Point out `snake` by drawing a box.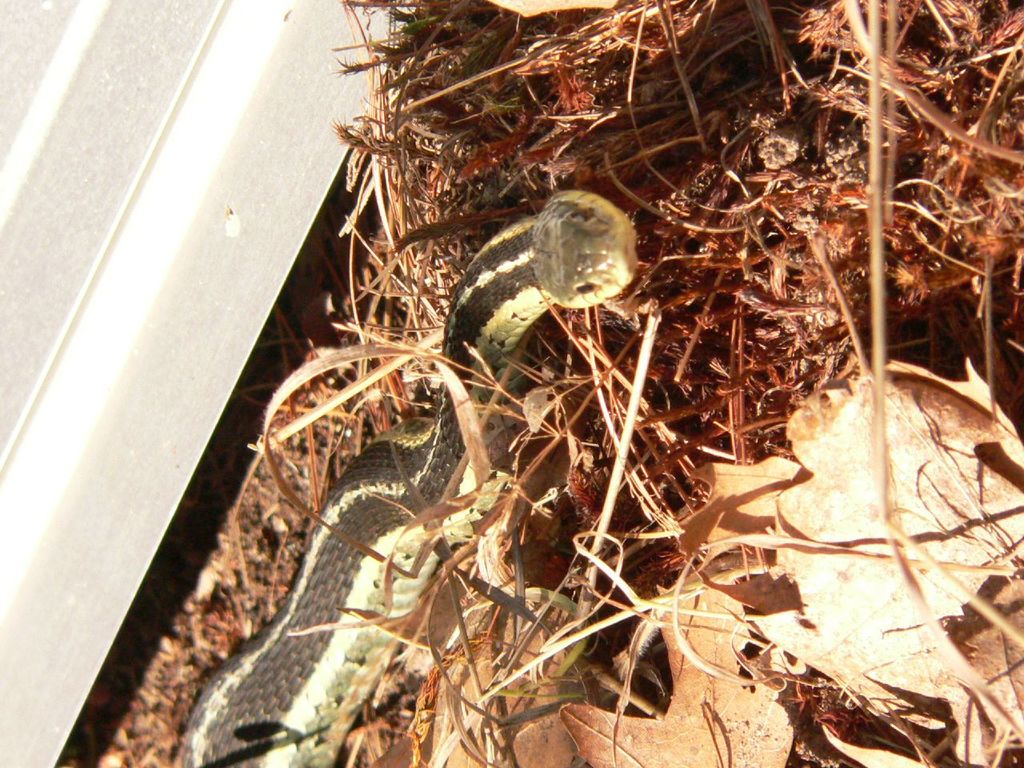
bbox=(184, 192, 634, 767).
